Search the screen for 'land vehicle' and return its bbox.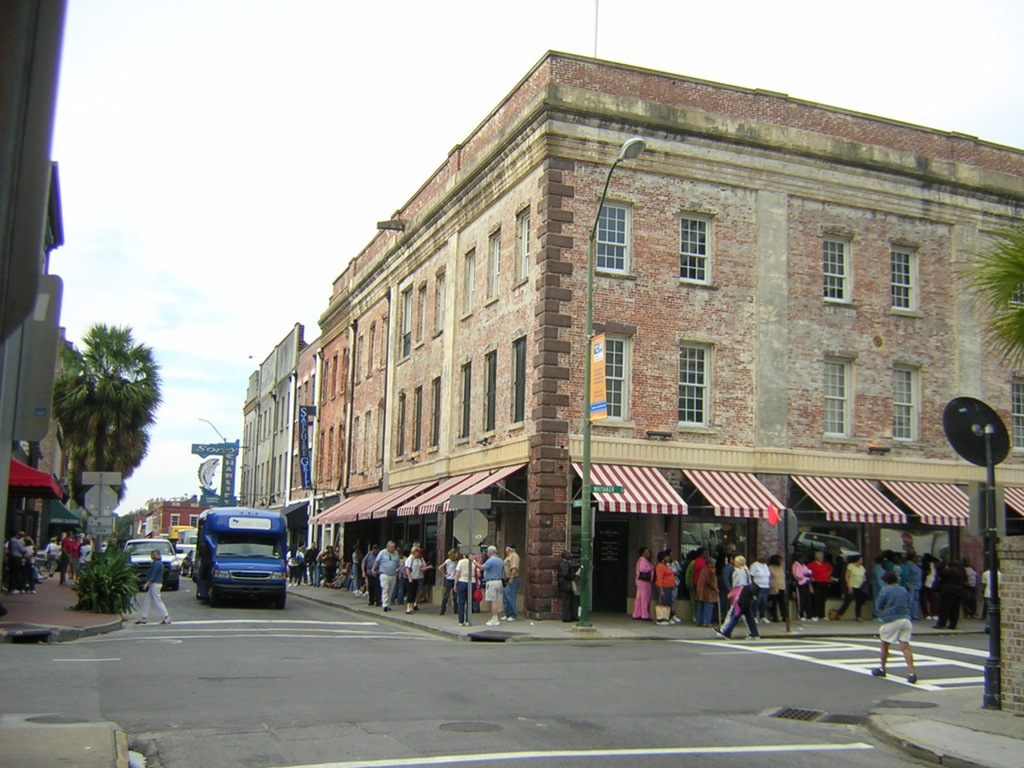
Found: 190:500:297:602.
